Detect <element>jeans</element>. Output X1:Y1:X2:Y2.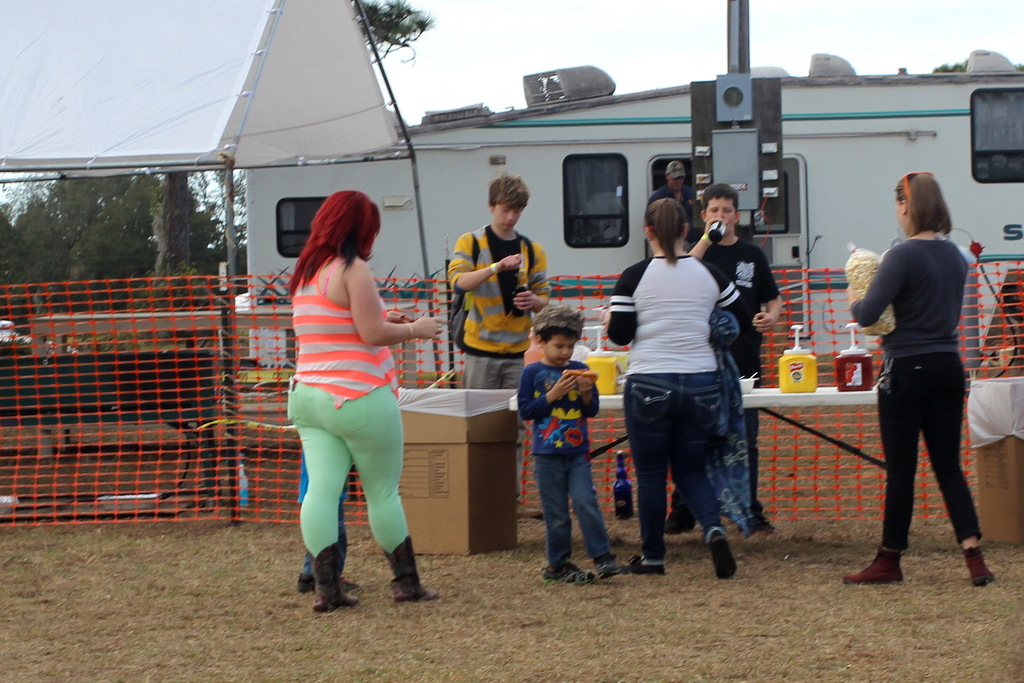
536:450:611:584.
